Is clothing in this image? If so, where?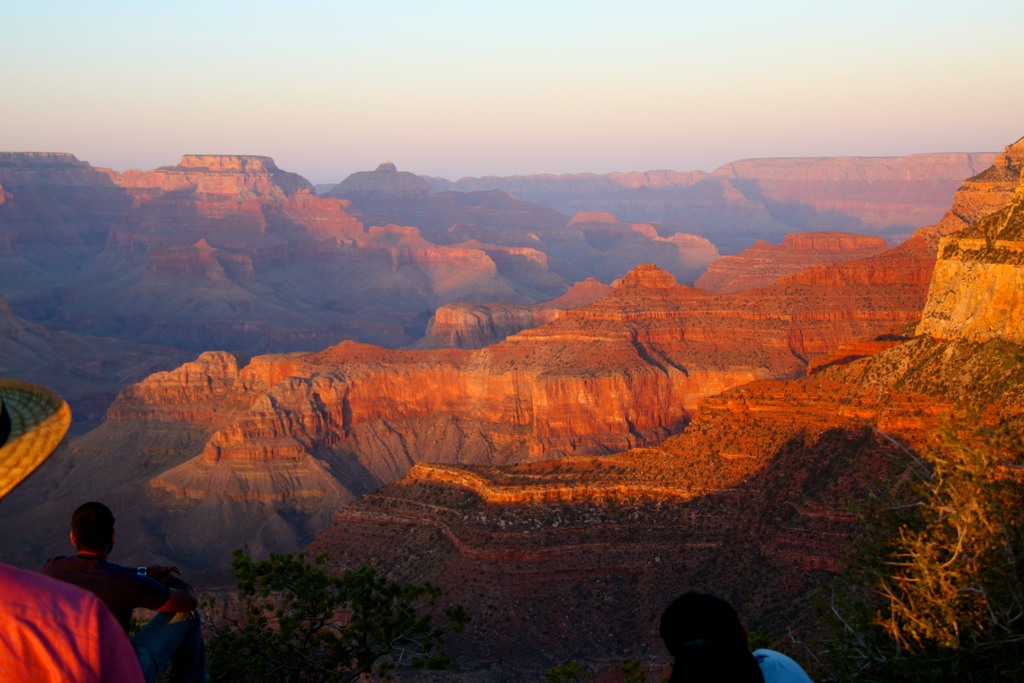
Yes, at {"x1": 48, "y1": 540, "x2": 141, "y2": 634}.
